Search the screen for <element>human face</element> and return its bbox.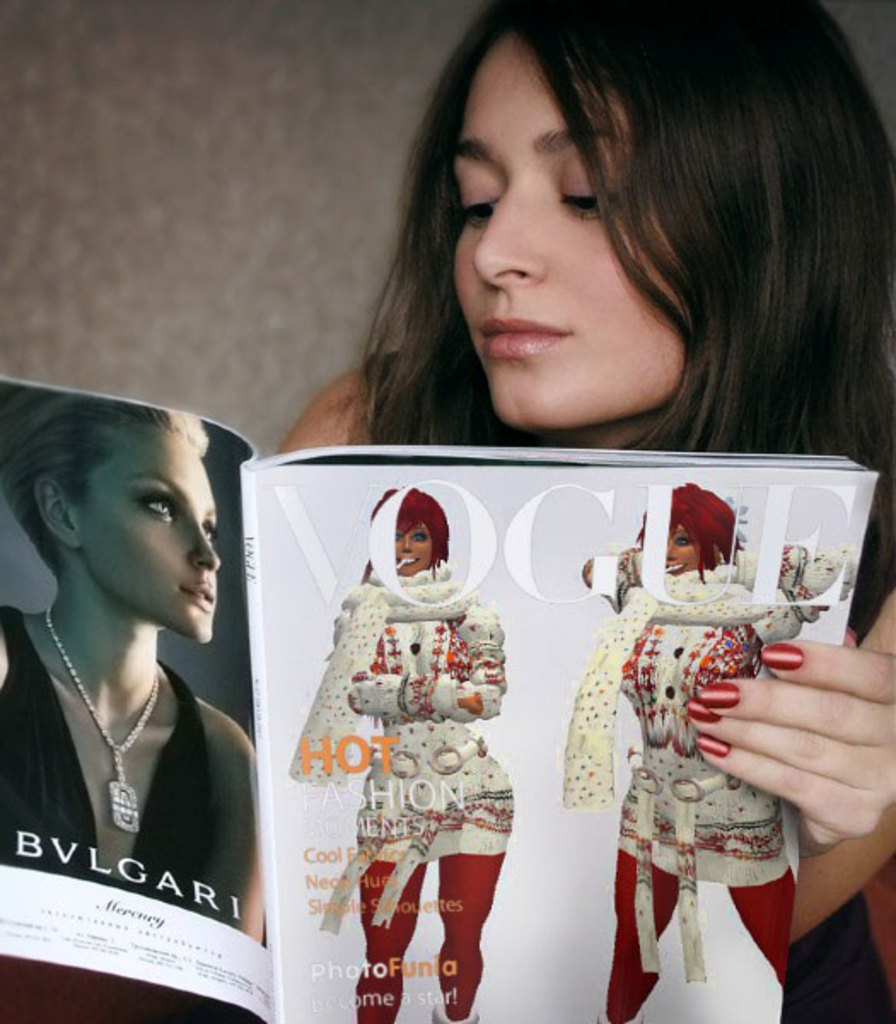
Found: (left=87, top=418, right=222, bottom=630).
